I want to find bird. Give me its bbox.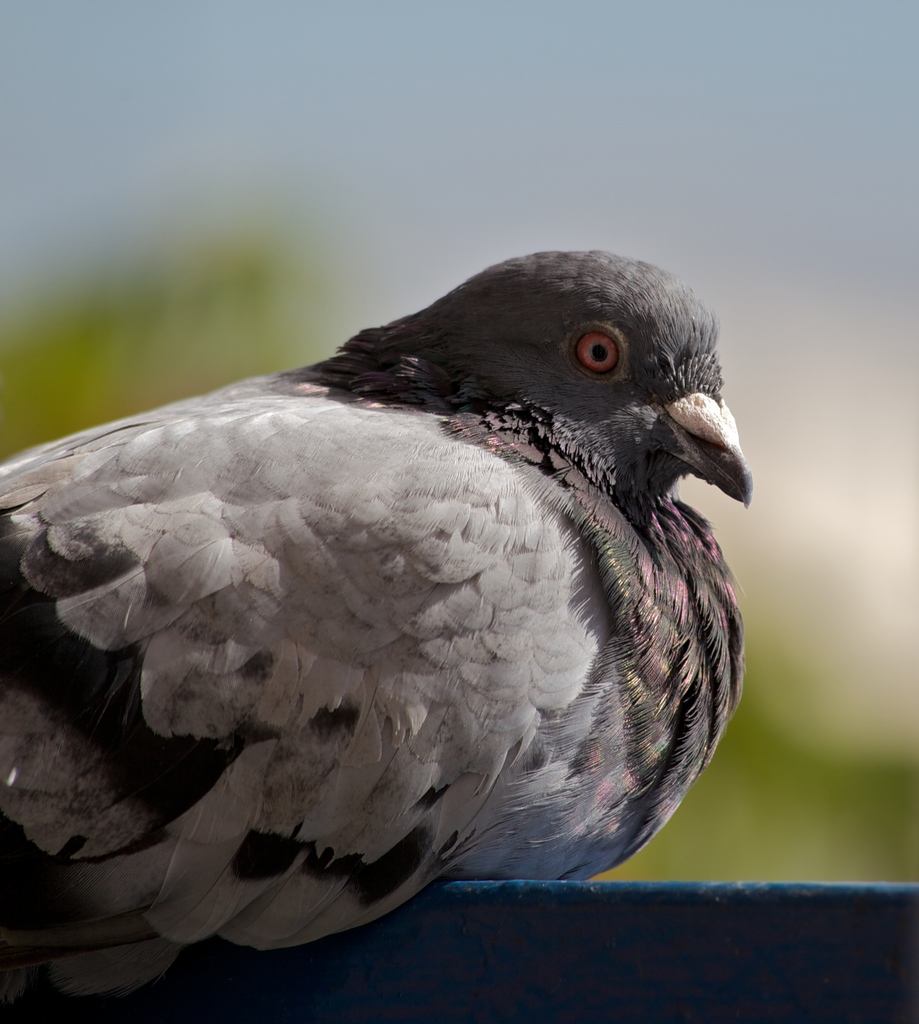
x1=0 y1=238 x2=776 y2=932.
